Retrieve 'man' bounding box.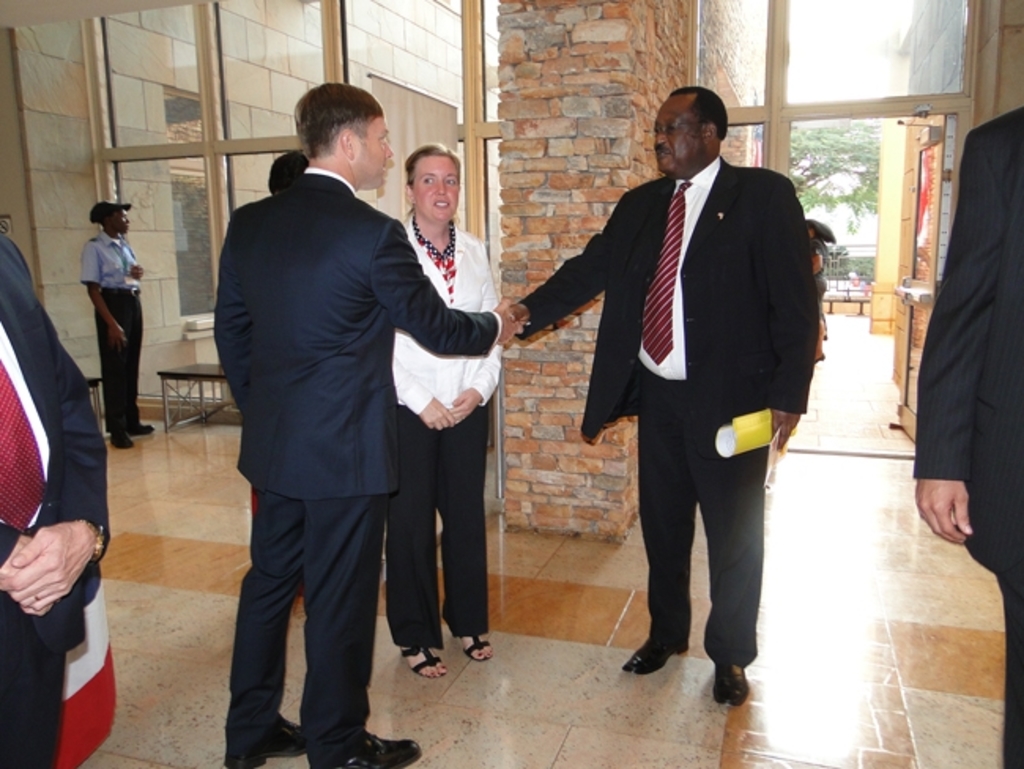
Bounding box: <box>2,249,115,767</box>.
